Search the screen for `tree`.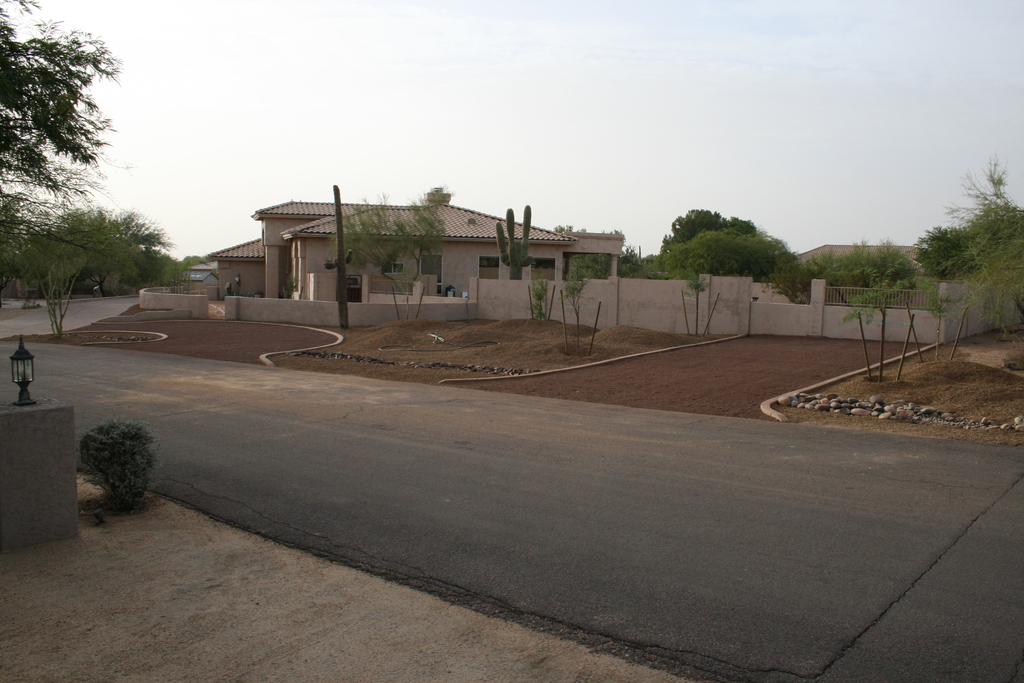
Found at 12,247,92,342.
